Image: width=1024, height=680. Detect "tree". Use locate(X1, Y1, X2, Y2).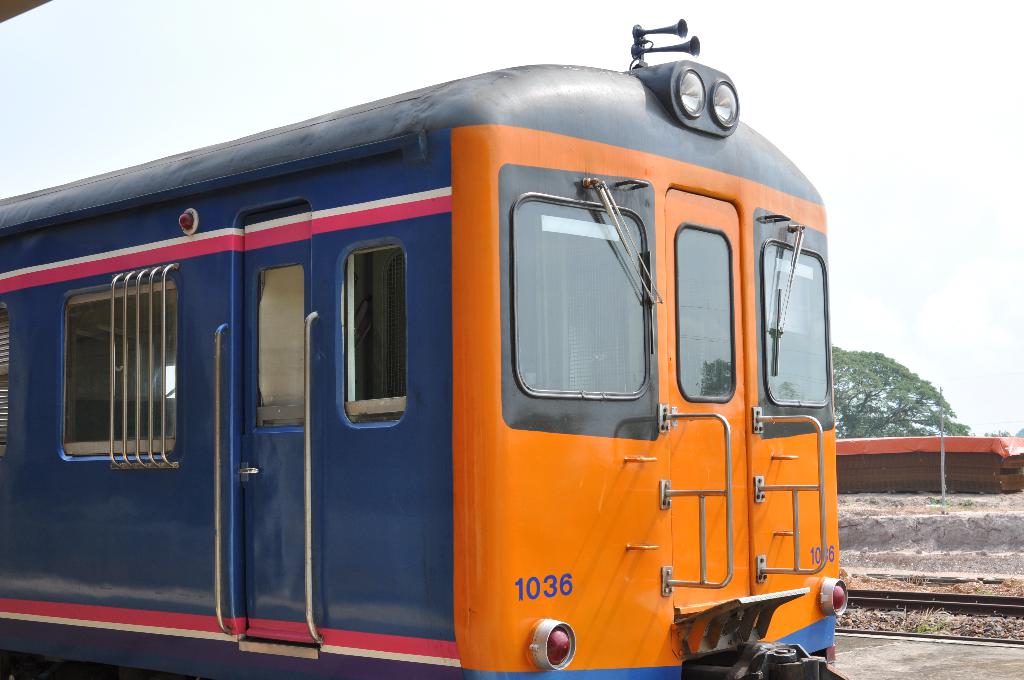
locate(831, 343, 946, 435).
